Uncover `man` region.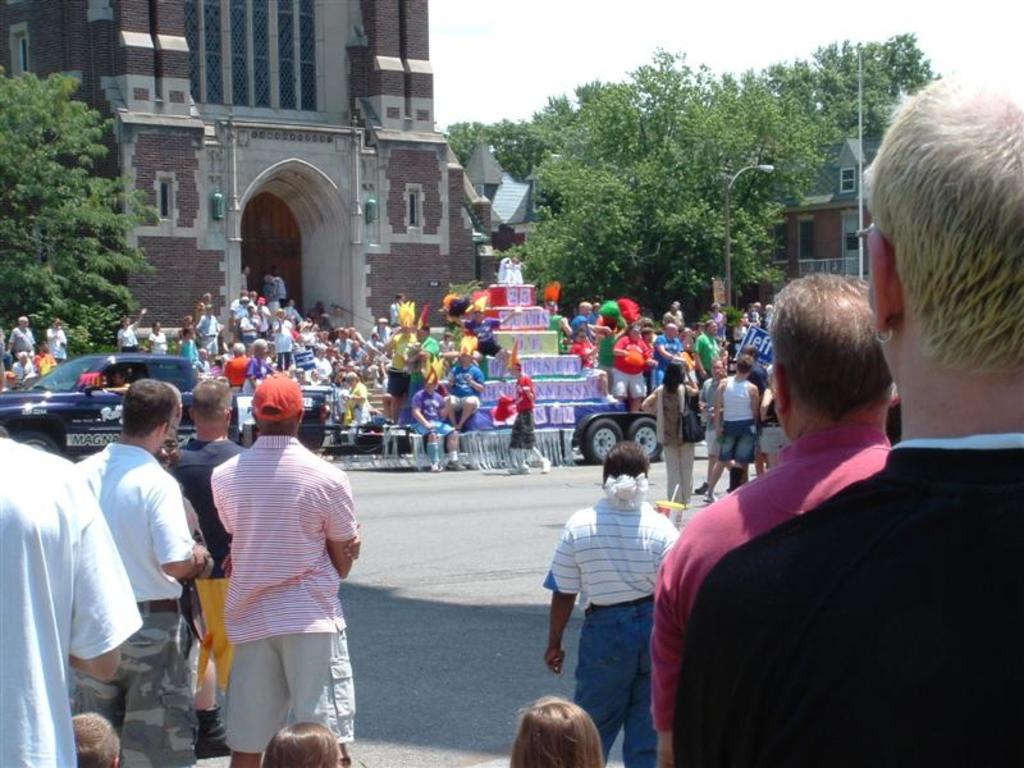
Uncovered: [x1=695, y1=353, x2=758, y2=520].
